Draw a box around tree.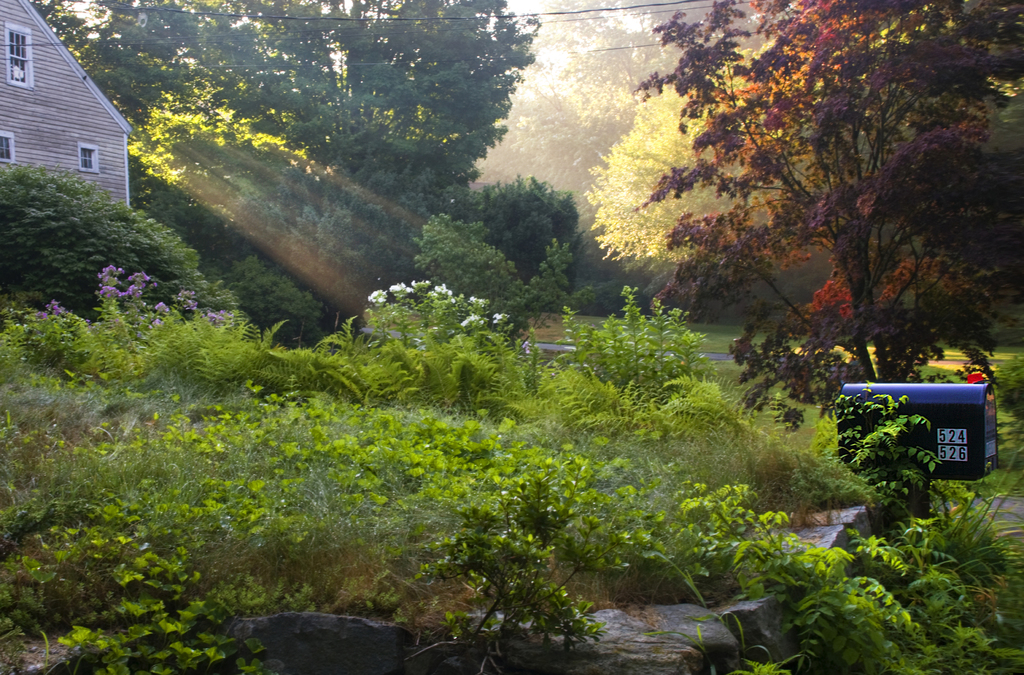
bbox=(634, 1, 1023, 436).
